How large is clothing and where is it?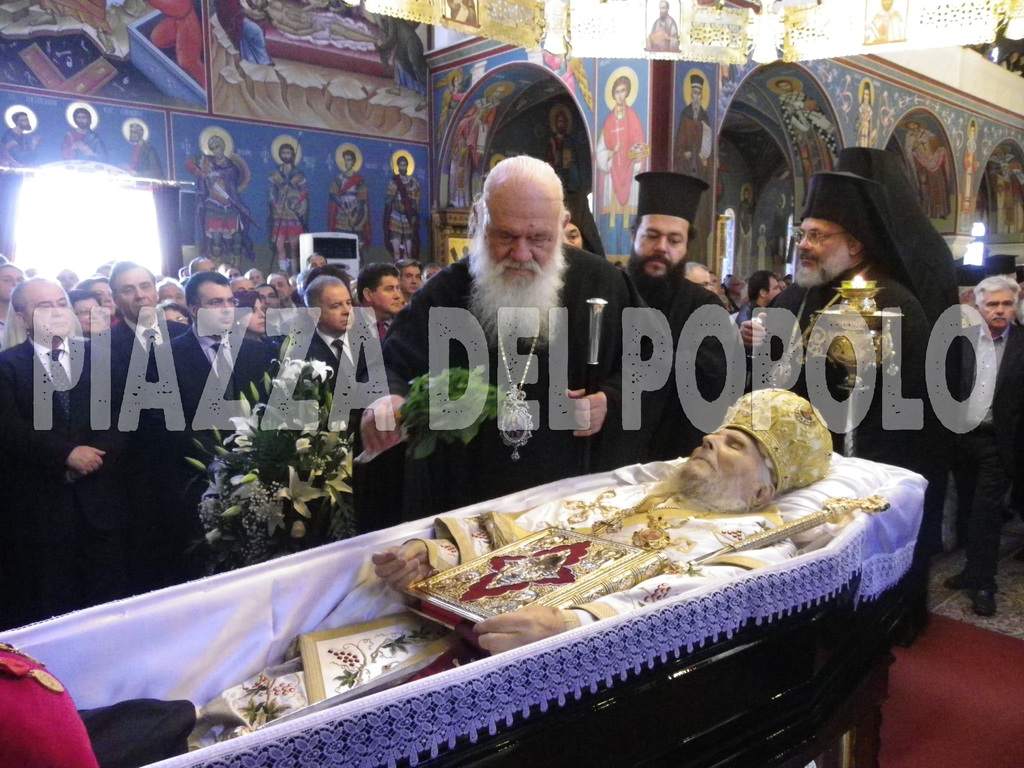
Bounding box: (x1=371, y1=19, x2=432, y2=97).
